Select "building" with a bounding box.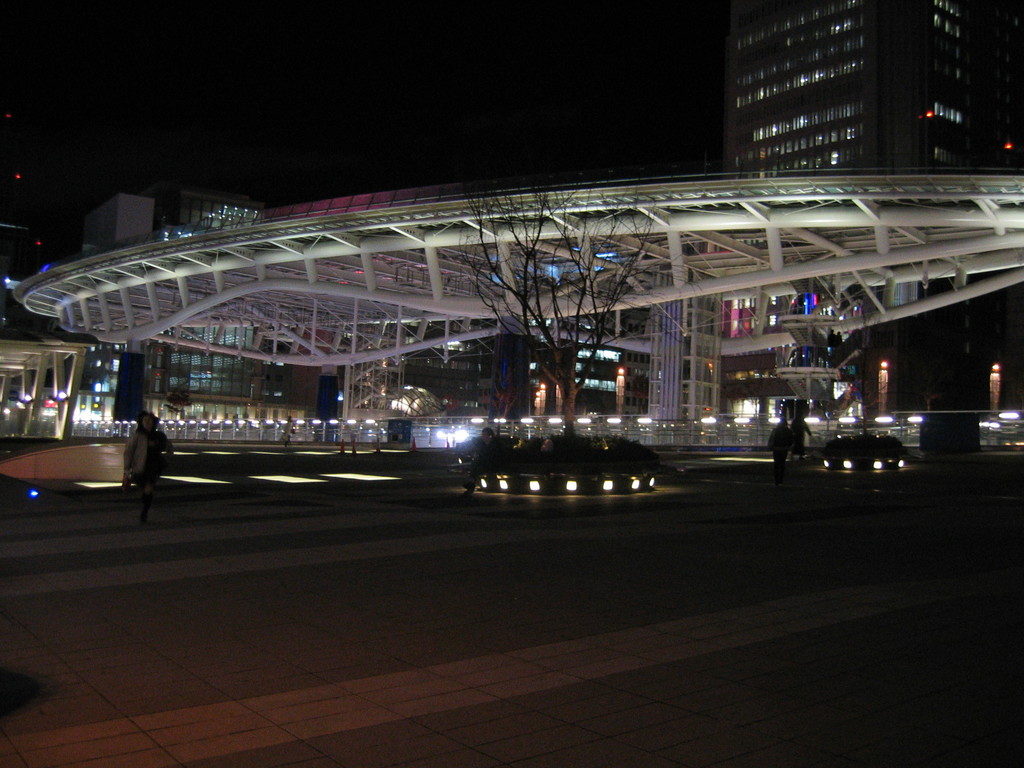
<bbox>724, 0, 975, 411</bbox>.
